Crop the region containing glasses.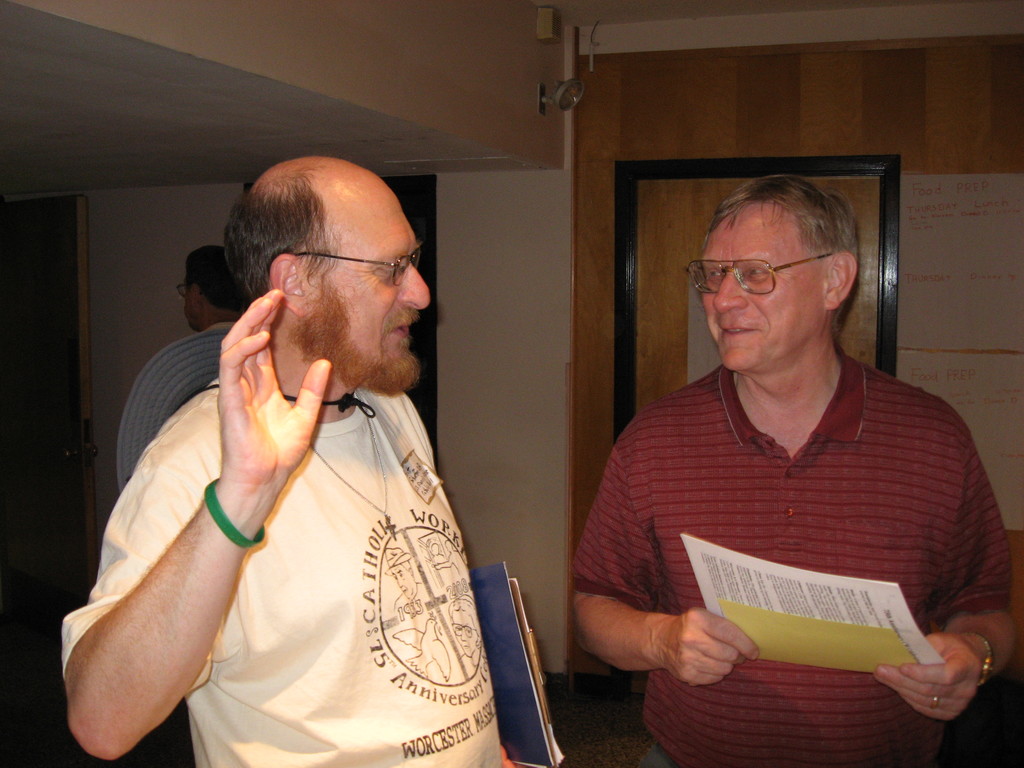
Crop region: bbox=[174, 281, 188, 300].
